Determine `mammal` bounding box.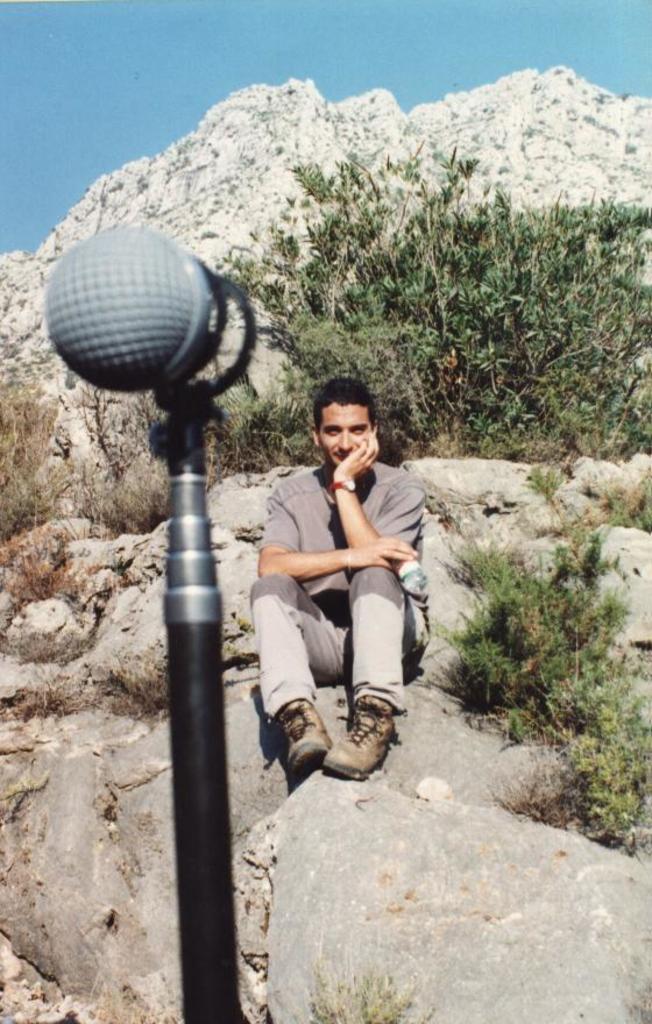
Determined: 241,382,434,761.
